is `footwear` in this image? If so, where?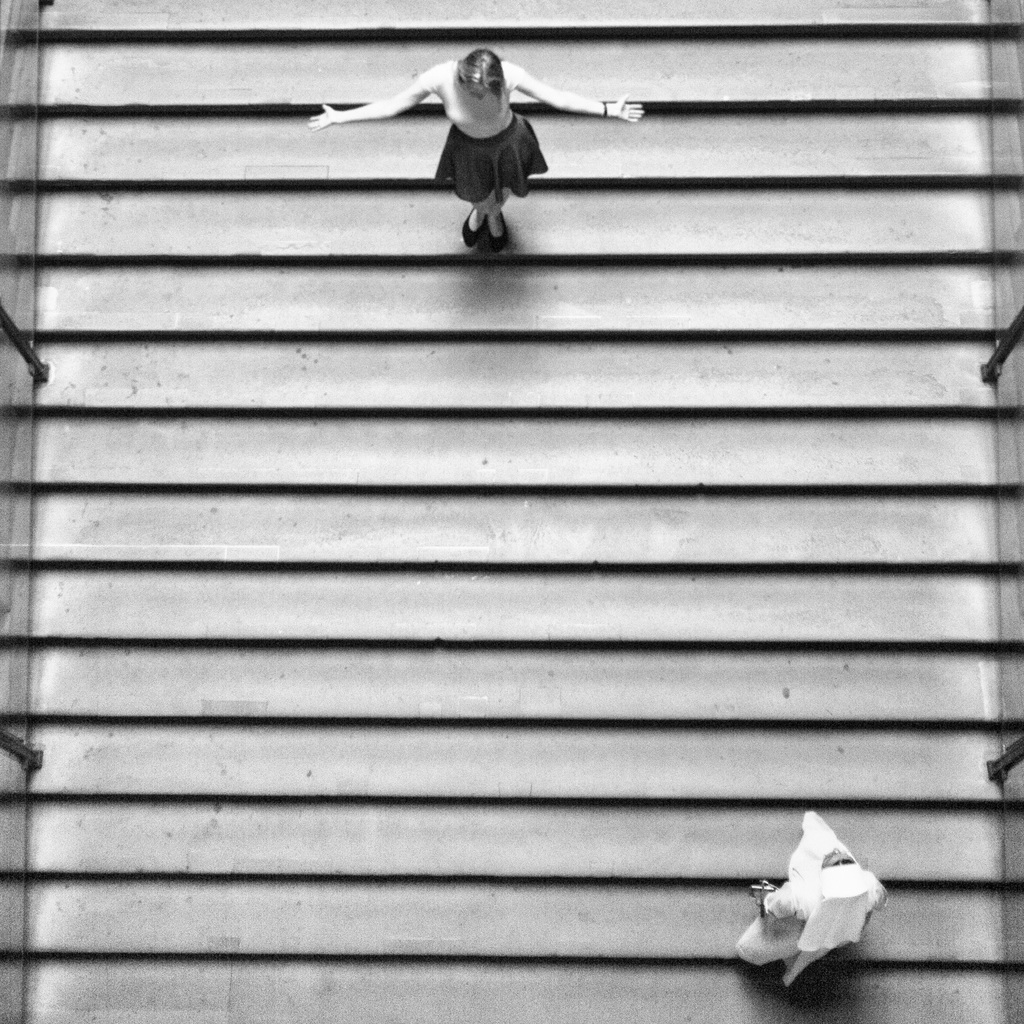
Yes, at (459,209,480,245).
